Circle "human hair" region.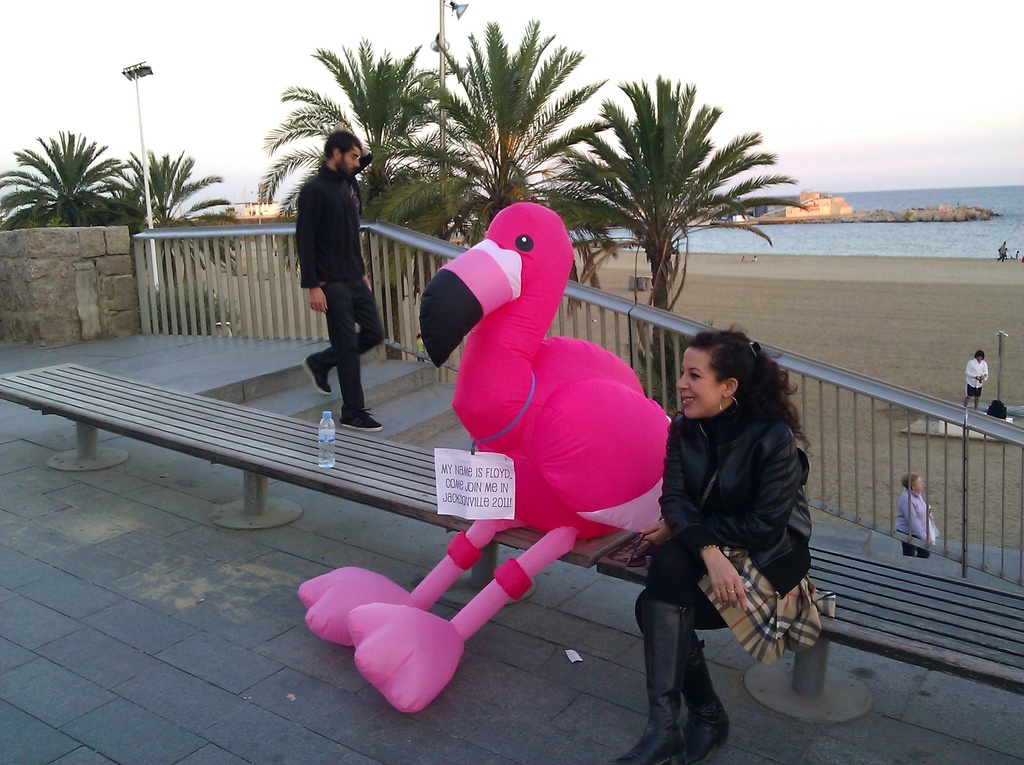
Region: bbox=(970, 350, 982, 357).
